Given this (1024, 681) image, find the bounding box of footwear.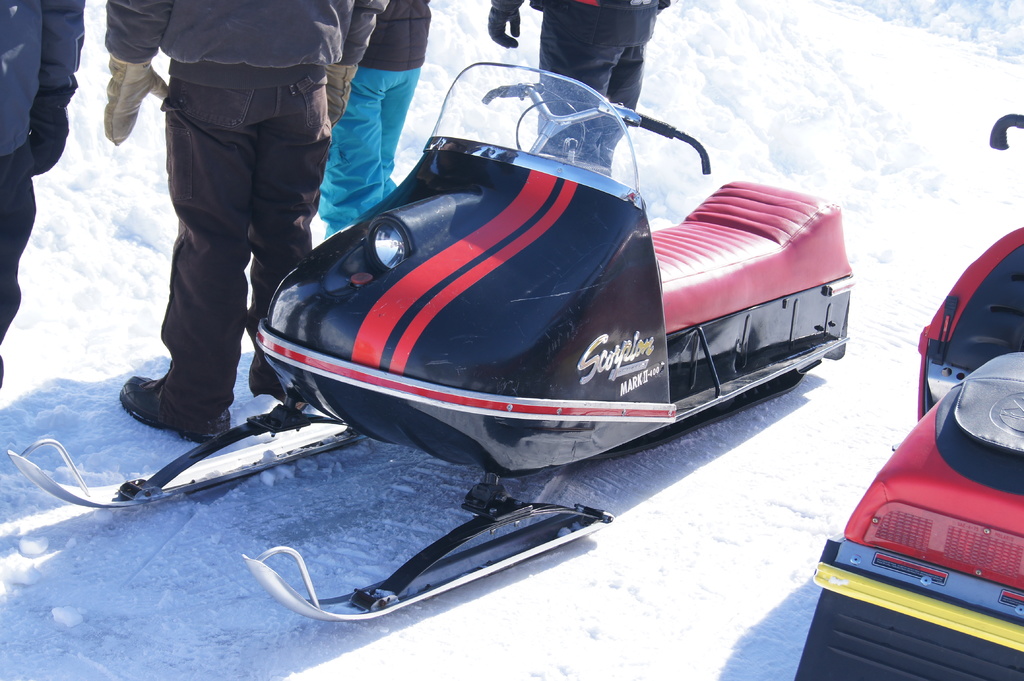
[118,371,234,453].
